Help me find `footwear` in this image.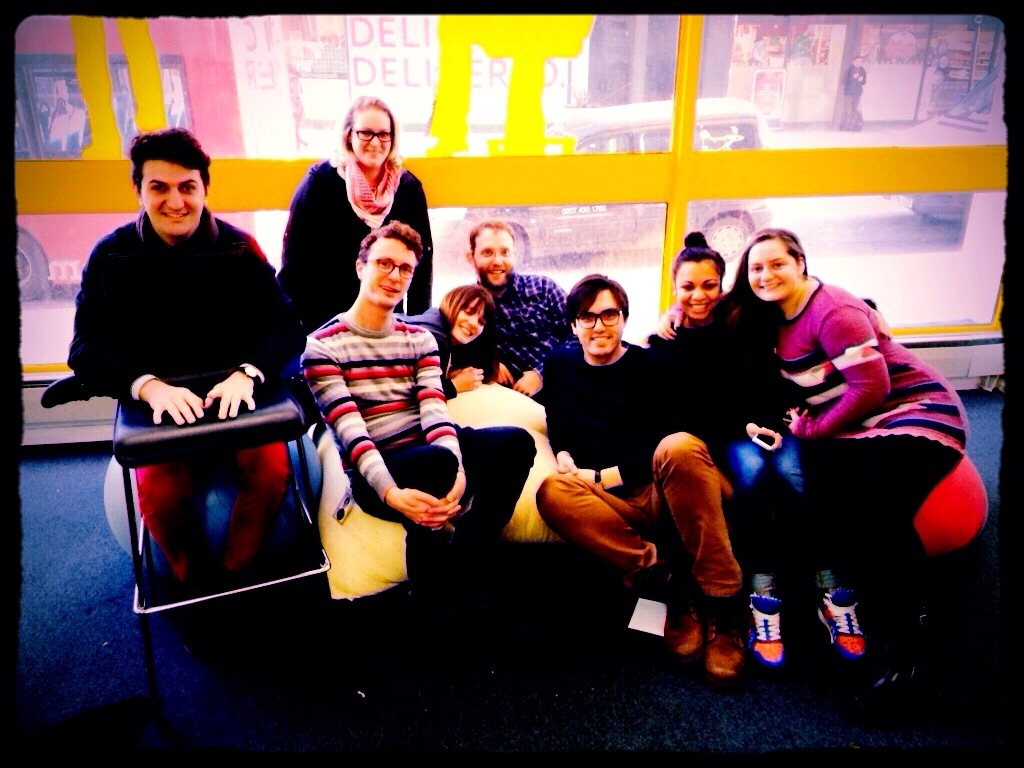
Found it: x1=749 y1=594 x2=789 y2=668.
